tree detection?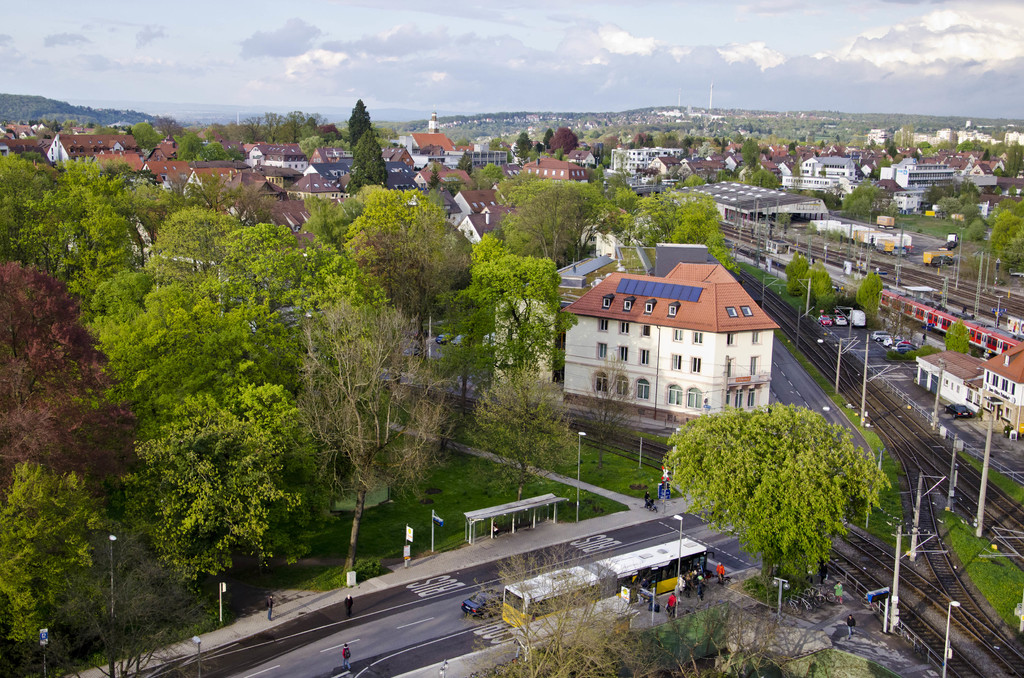
[151,113,188,134]
